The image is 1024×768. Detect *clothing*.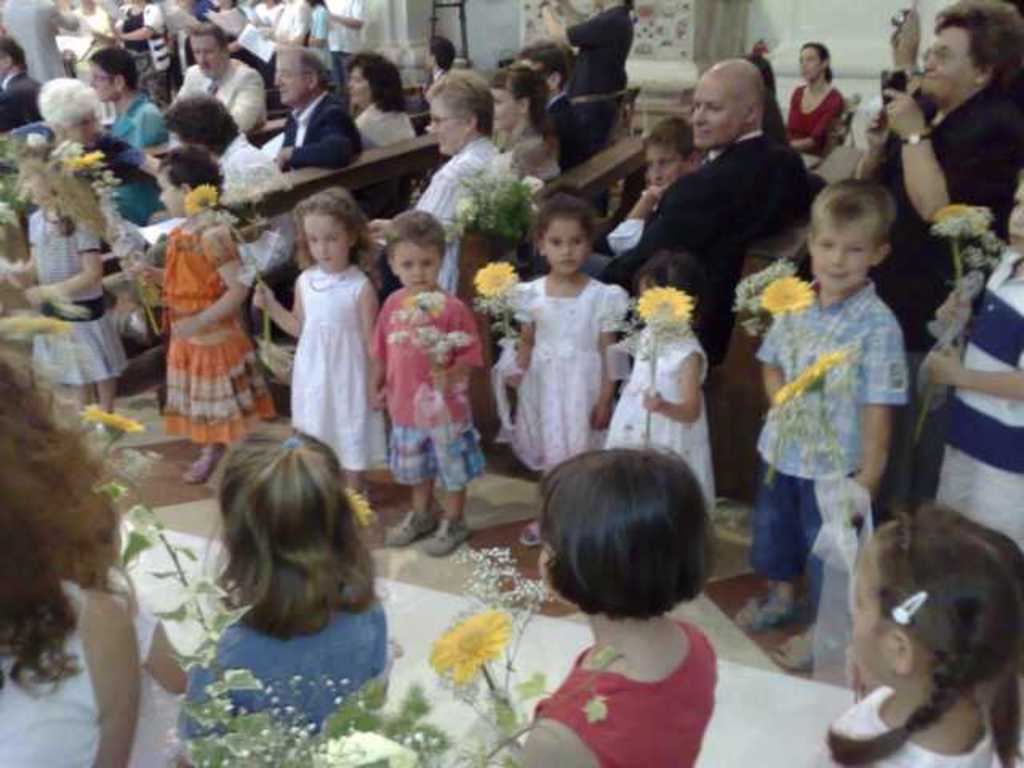
Detection: box(790, 78, 840, 171).
